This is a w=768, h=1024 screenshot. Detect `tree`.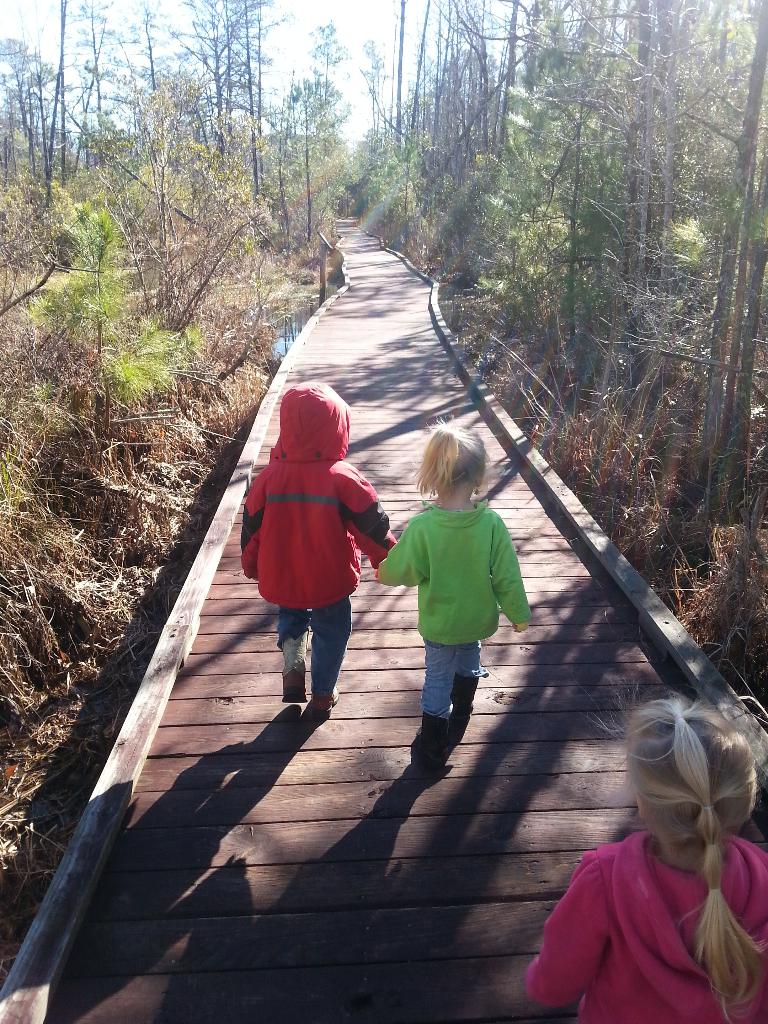
select_region(348, 29, 387, 196).
